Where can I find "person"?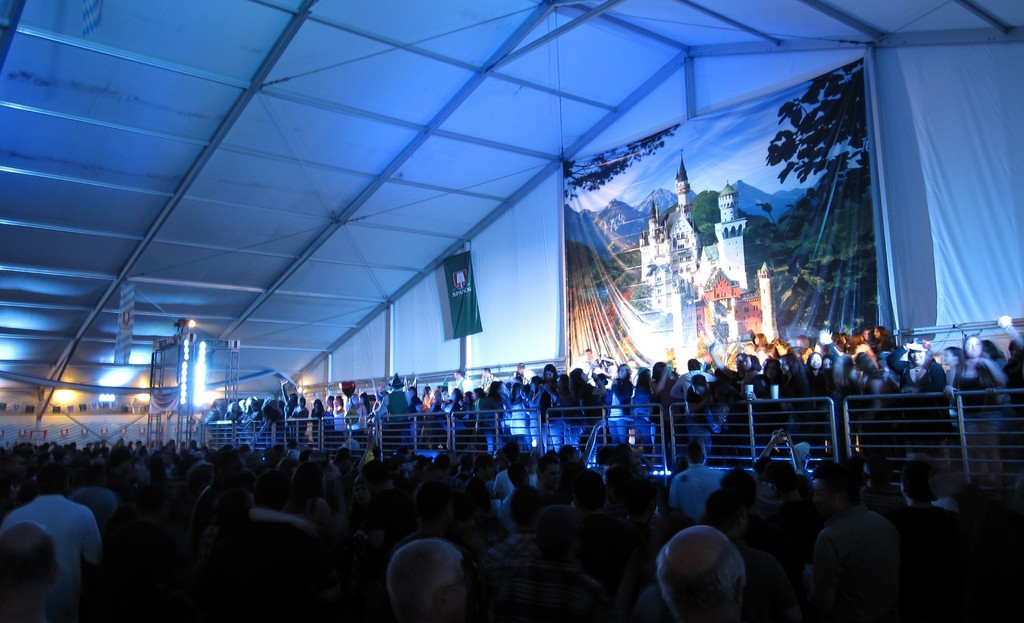
You can find it at left=955, top=338, right=1004, bottom=461.
